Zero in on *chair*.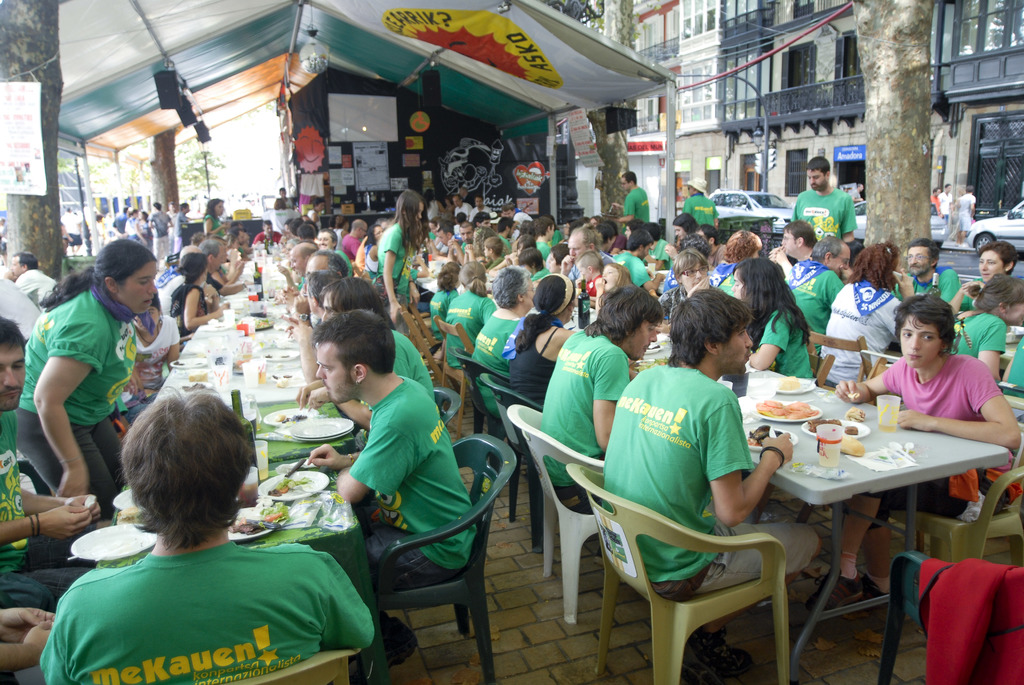
Zeroed in: locate(222, 649, 352, 684).
